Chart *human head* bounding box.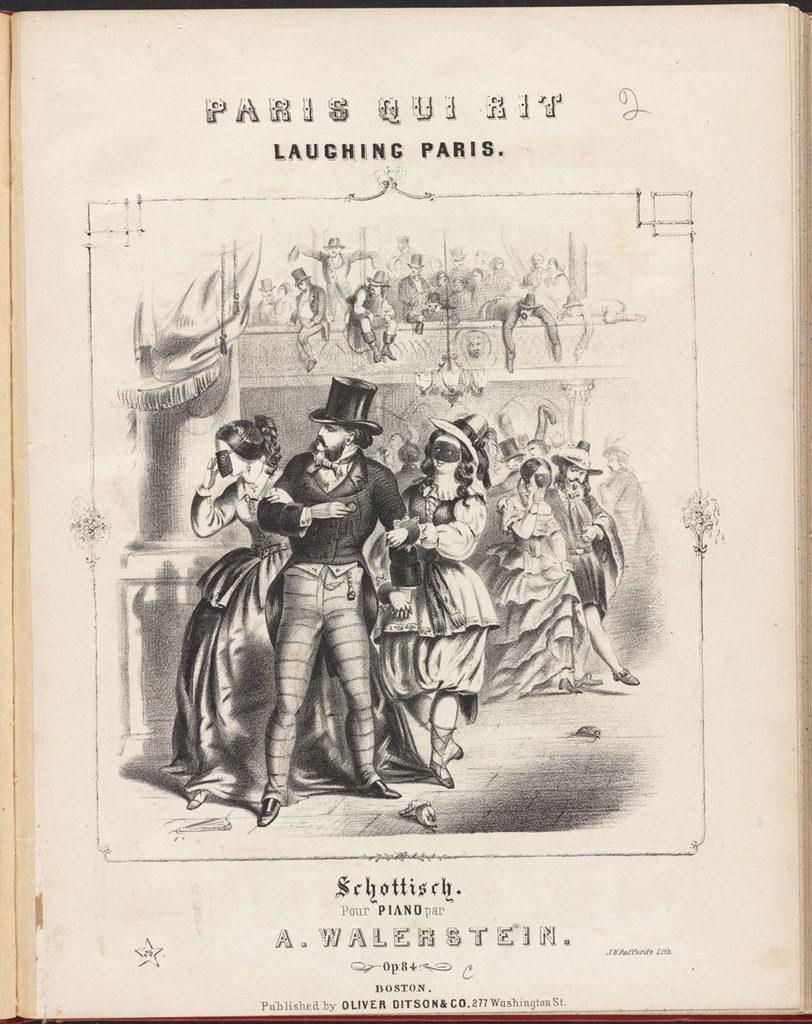
Charted: region(492, 253, 502, 268).
